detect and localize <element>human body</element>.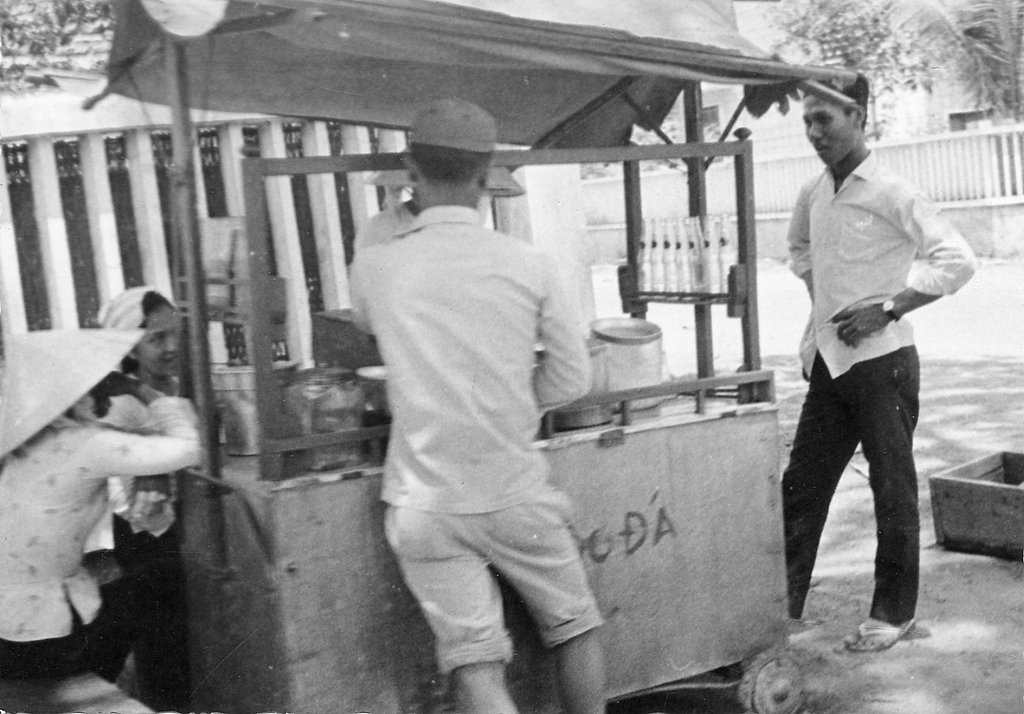
Localized at (101,280,216,619).
